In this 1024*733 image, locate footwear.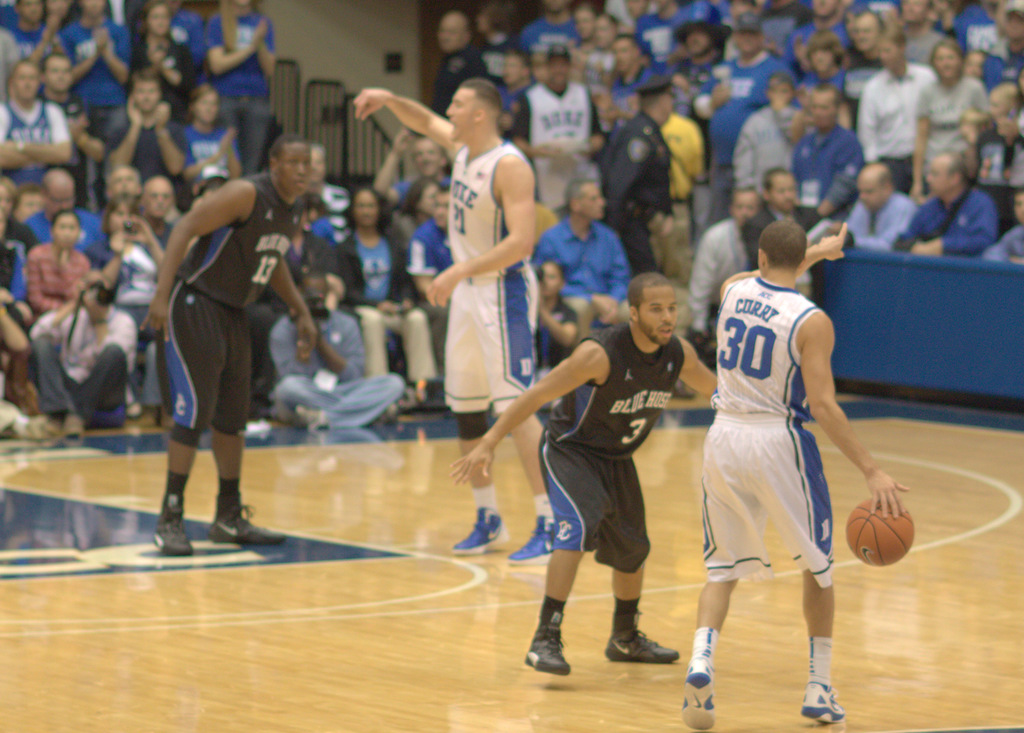
Bounding box: [60, 416, 81, 442].
